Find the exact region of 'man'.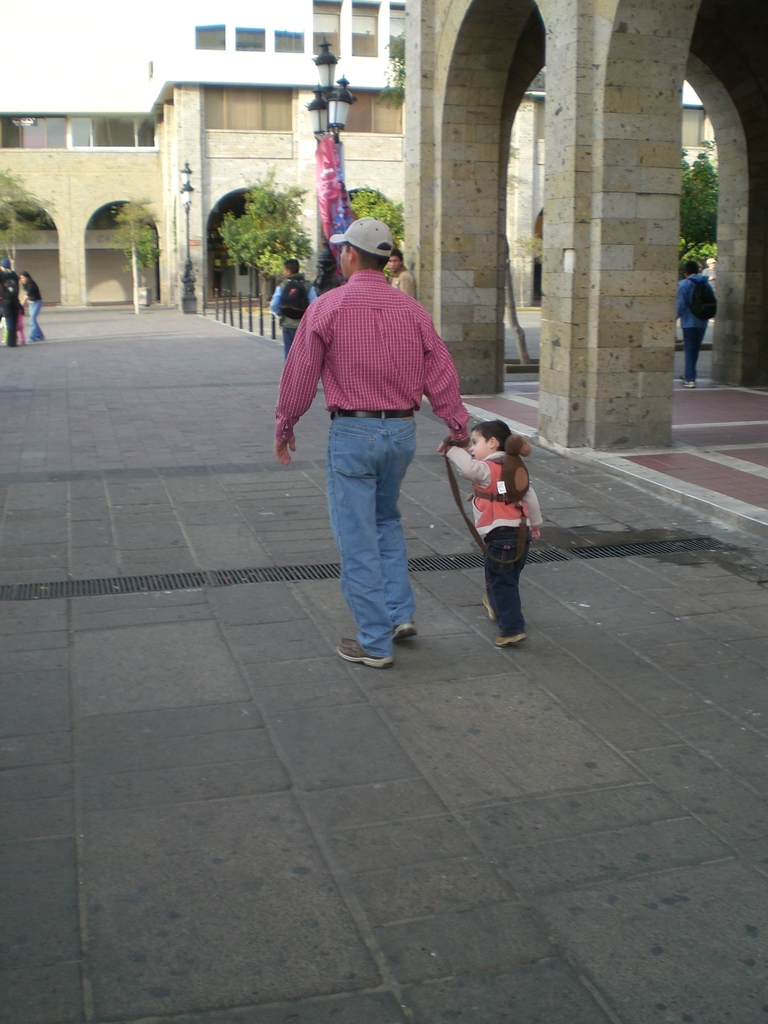
Exact region: rect(277, 200, 460, 662).
